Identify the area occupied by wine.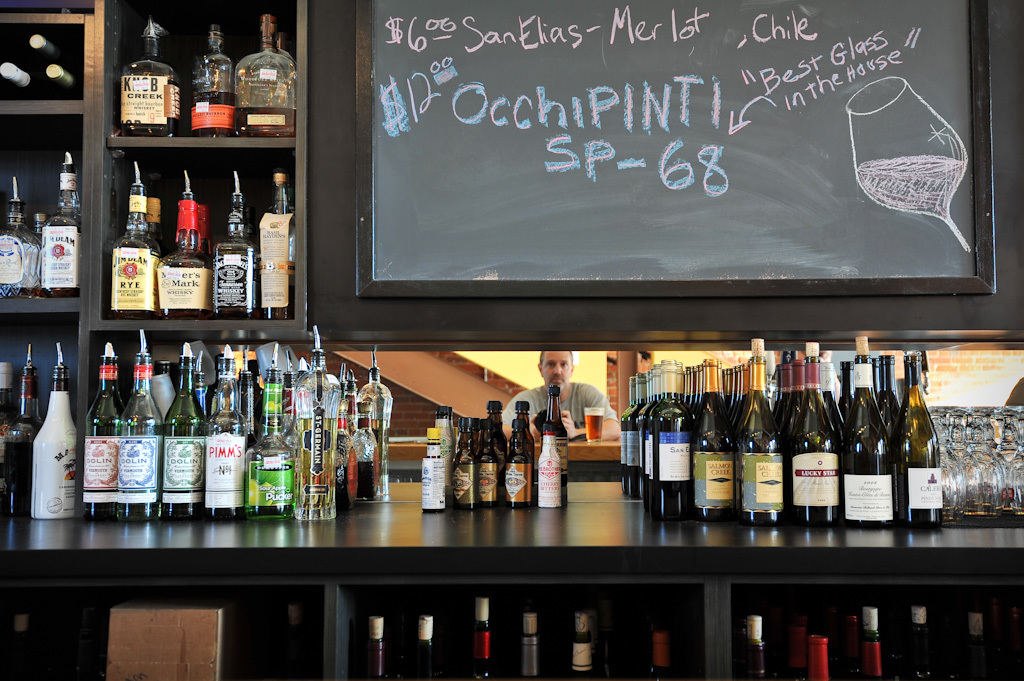
Area: BBox(462, 597, 502, 680).
